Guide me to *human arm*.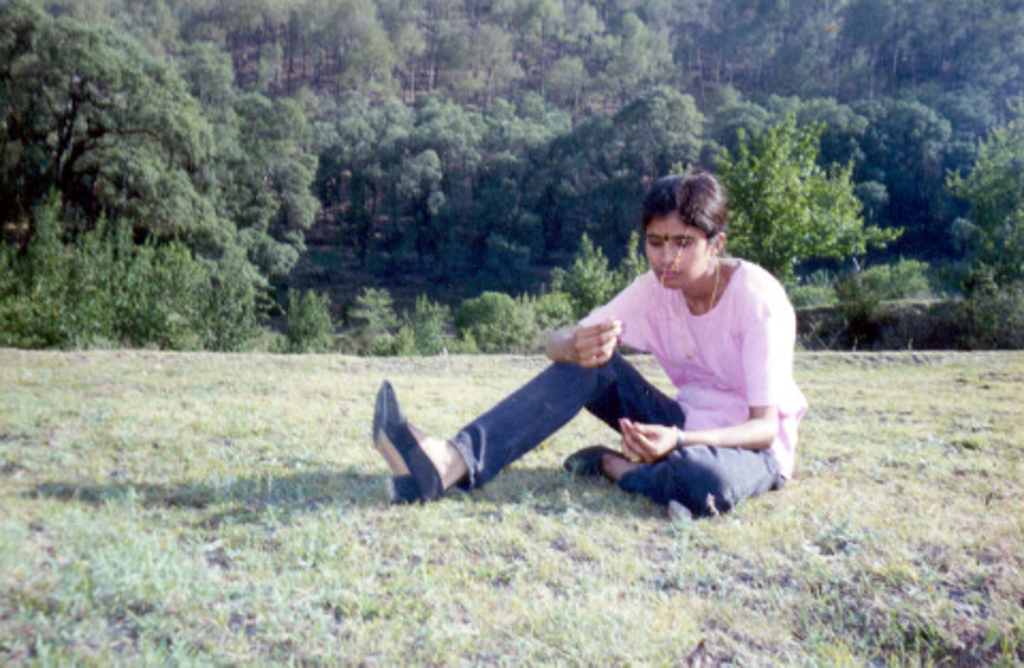
Guidance: 614, 269, 800, 470.
